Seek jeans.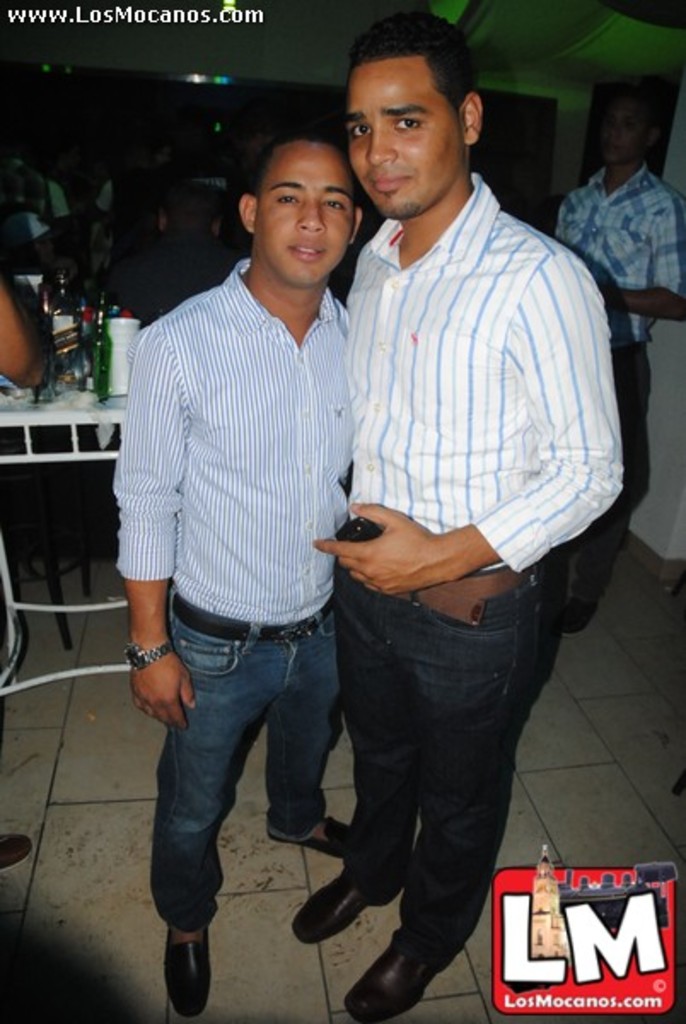
pyautogui.locateOnScreen(334, 539, 551, 976).
